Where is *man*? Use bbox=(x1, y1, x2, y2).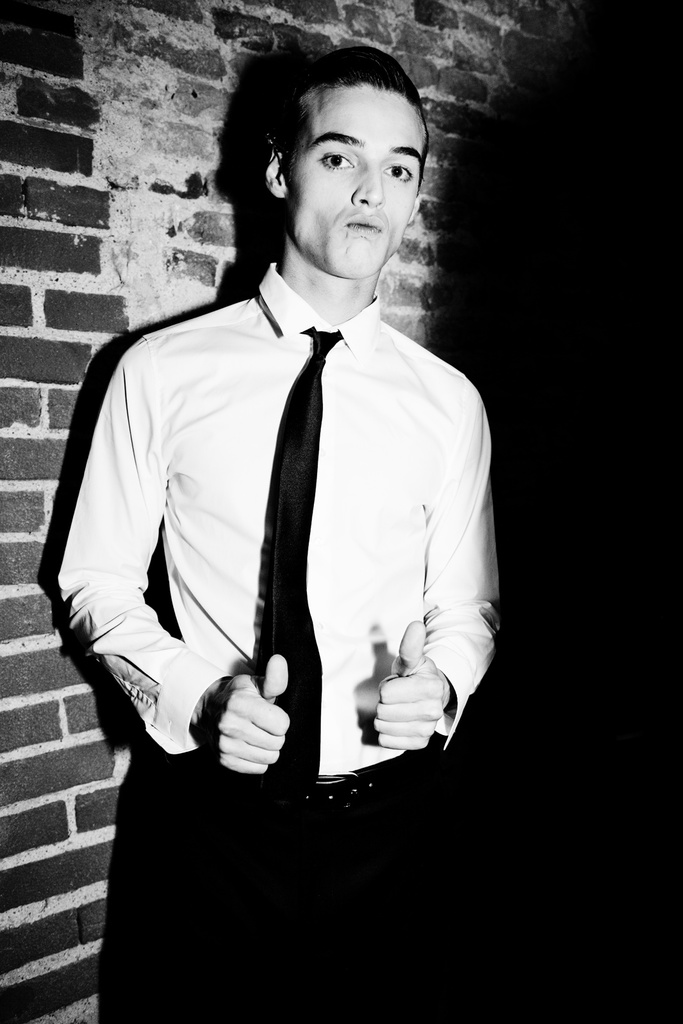
bbox=(51, 47, 522, 870).
